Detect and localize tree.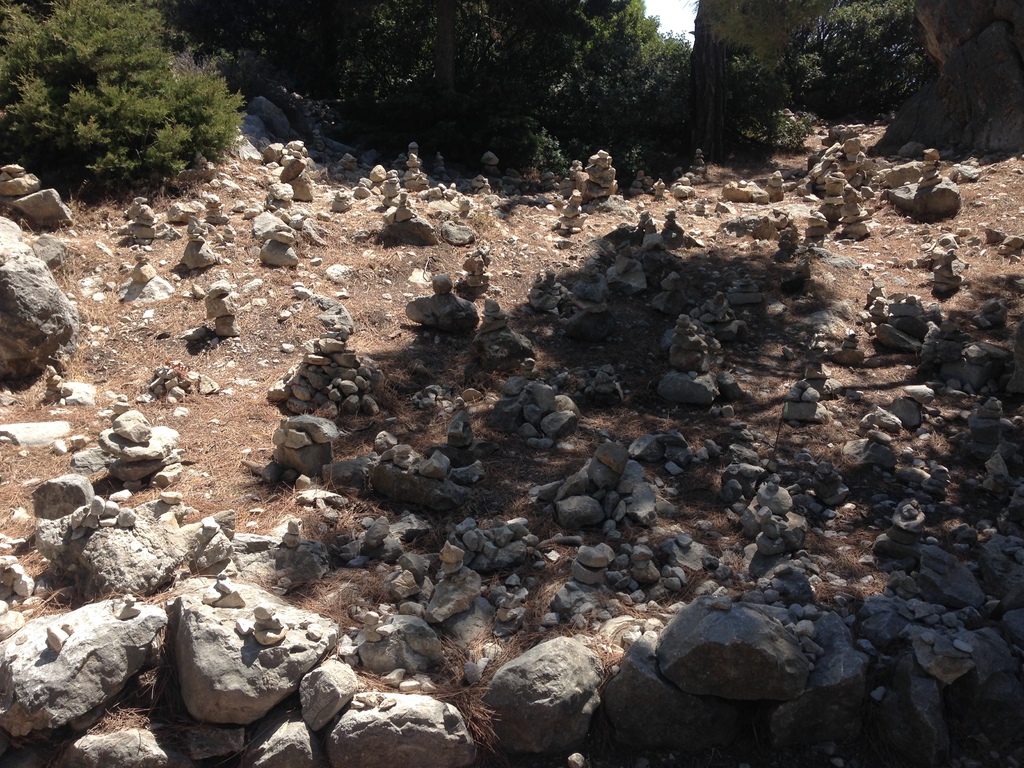
Localized at detection(775, 1, 940, 137).
